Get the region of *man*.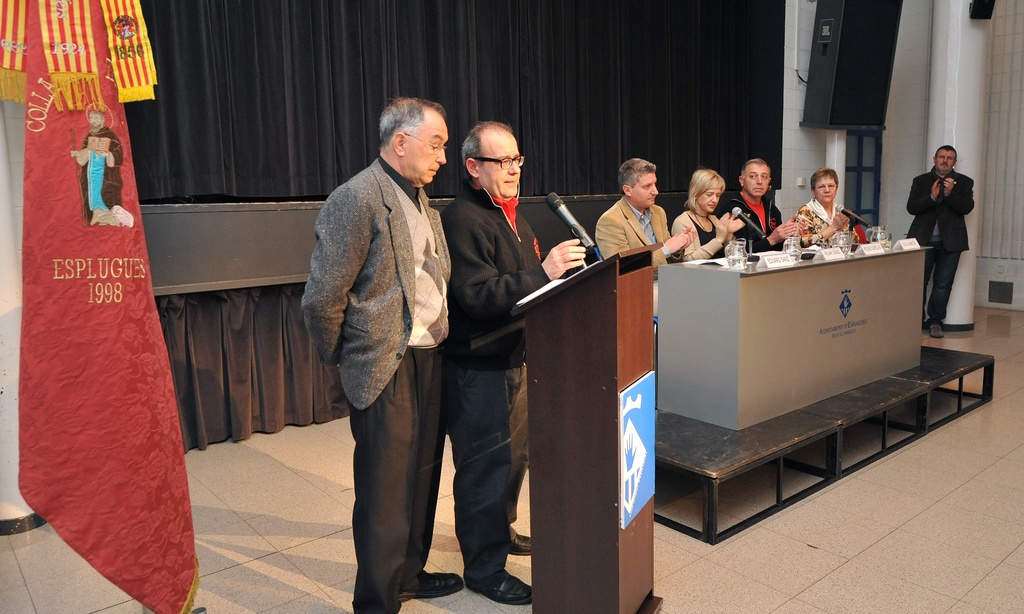
x1=905, y1=142, x2=976, y2=334.
